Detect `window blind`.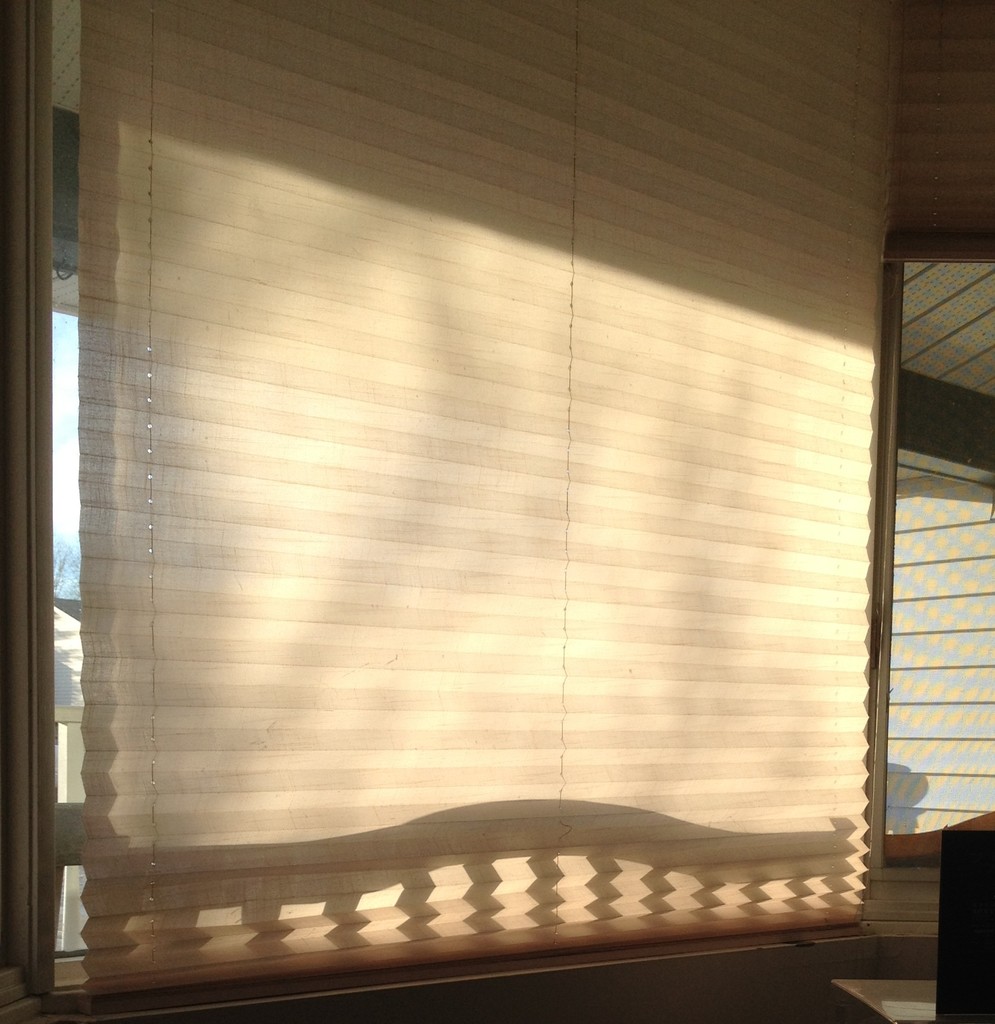
Detected at 880:0:994:263.
